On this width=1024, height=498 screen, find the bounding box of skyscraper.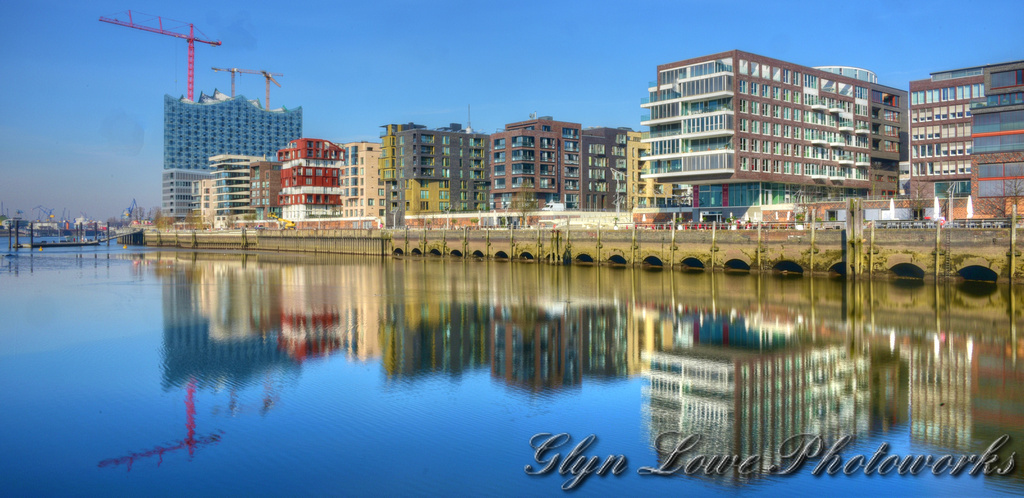
Bounding box: <region>336, 140, 392, 225</region>.
